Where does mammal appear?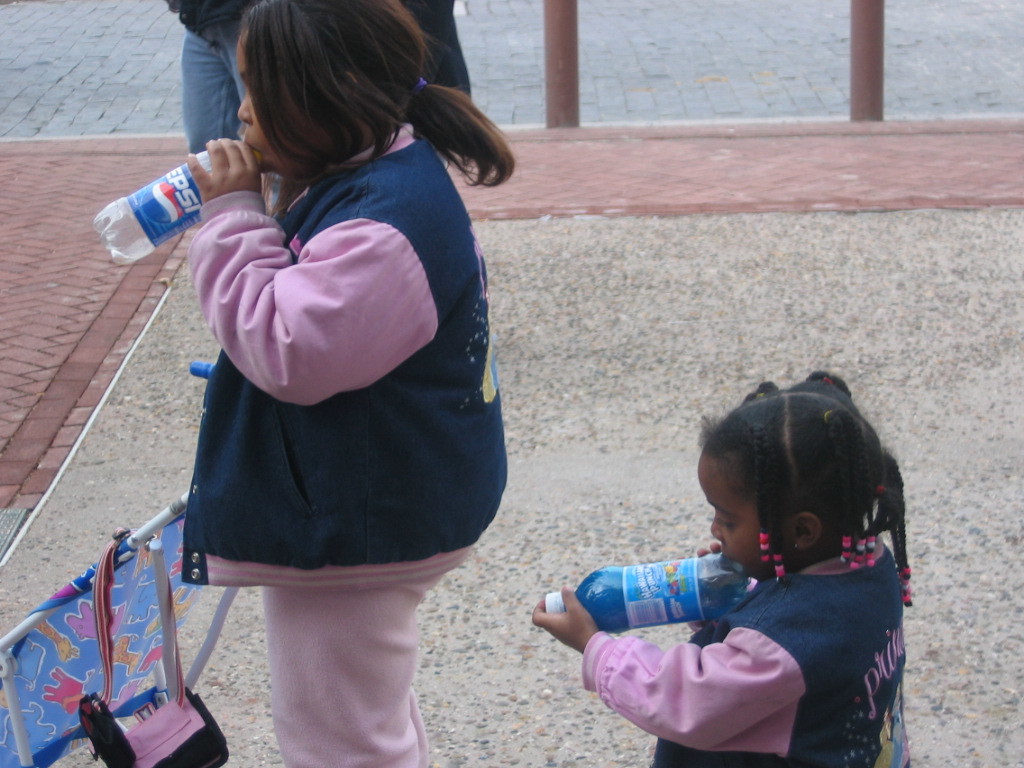
Appears at rect(567, 408, 928, 755).
